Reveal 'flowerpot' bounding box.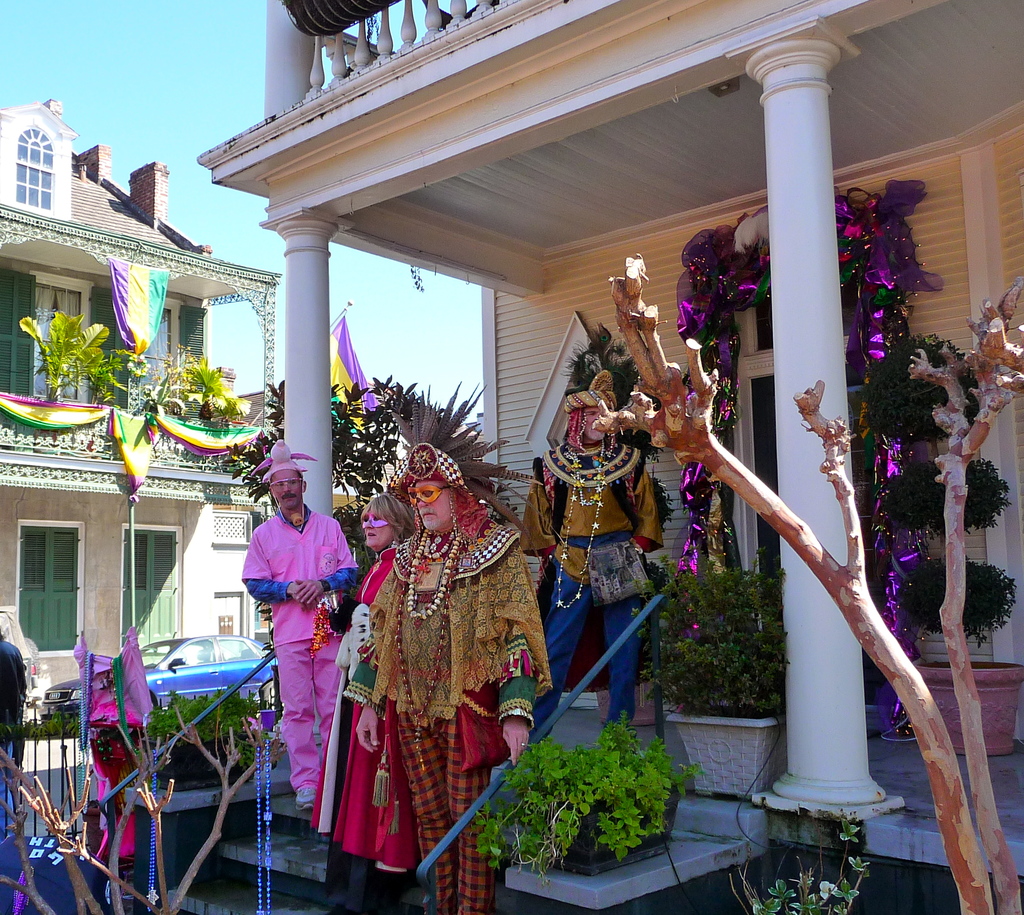
Revealed: left=157, top=733, right=256, bottom=788.
